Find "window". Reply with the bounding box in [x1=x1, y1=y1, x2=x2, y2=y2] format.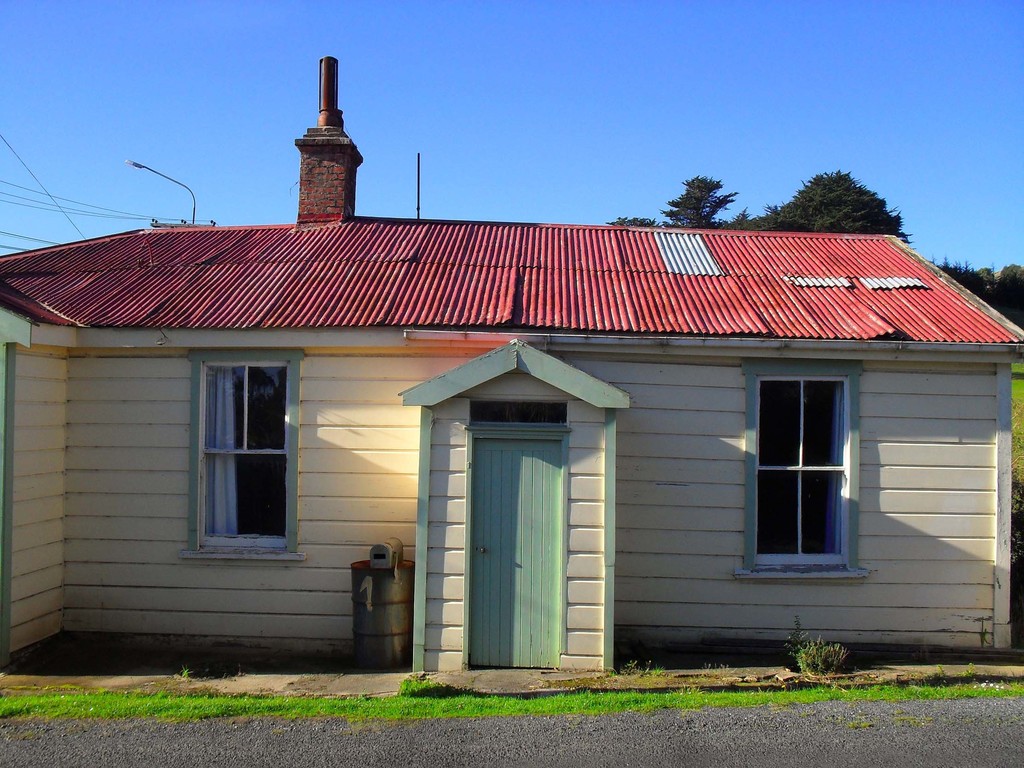
[x1=751, y1=322, x2=878, y2=598].
